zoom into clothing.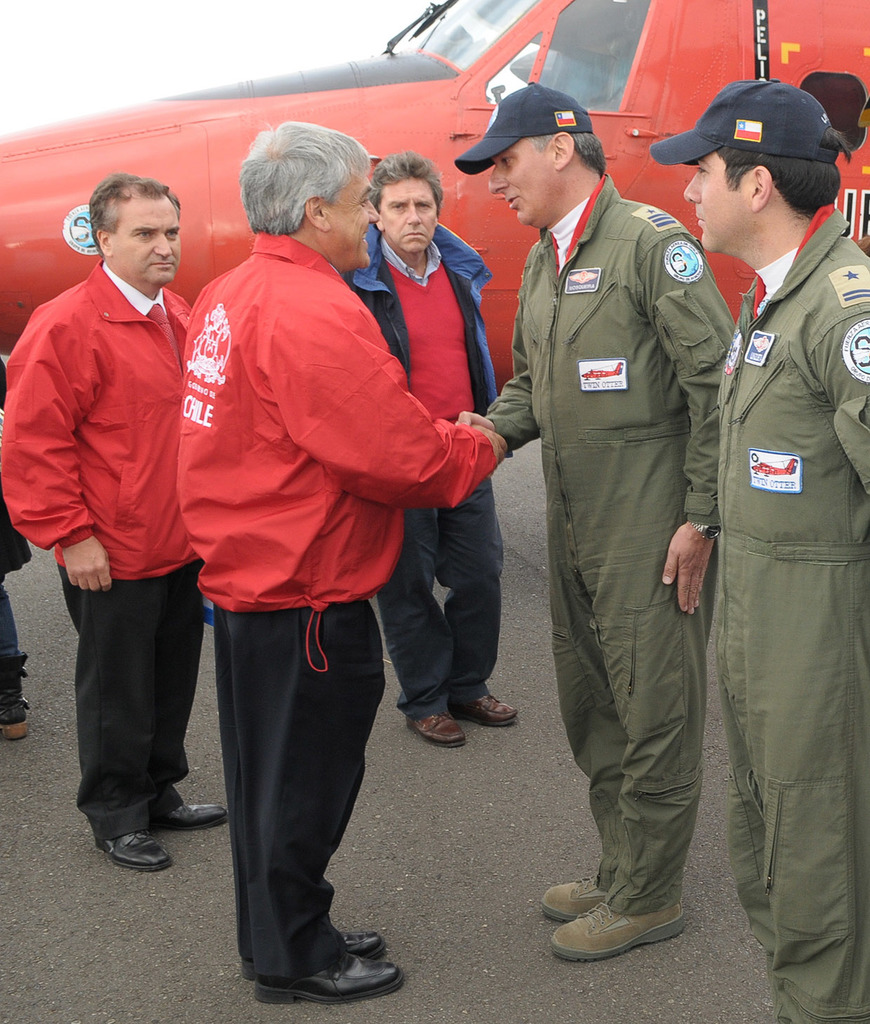
Zoom target: (710, 201, 869, 1023).
